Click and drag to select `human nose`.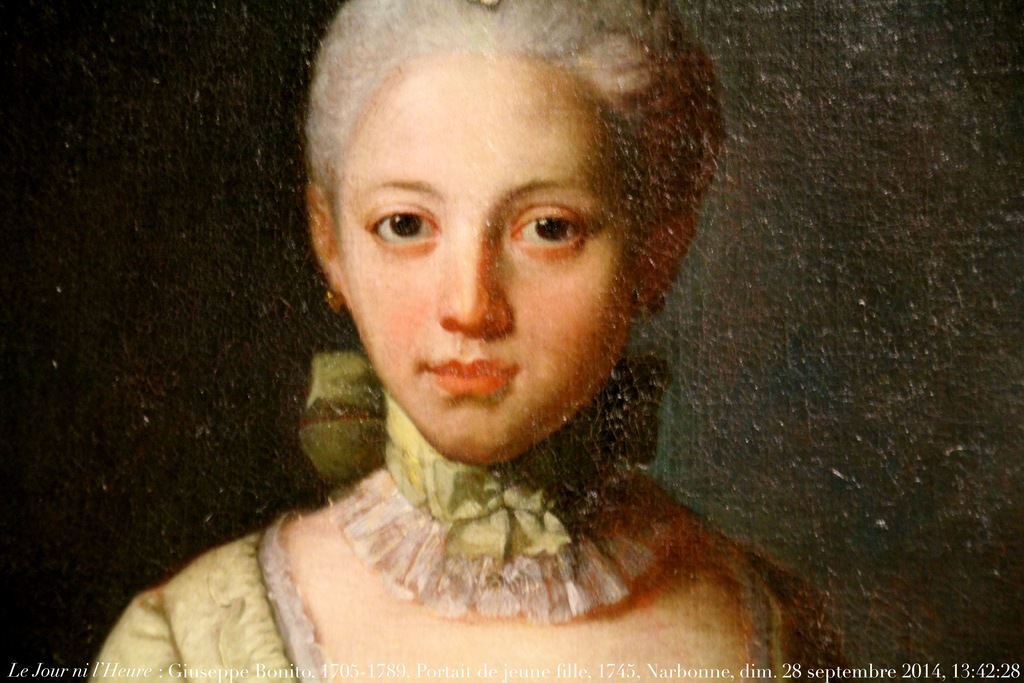
Selection: [x1=440, y1=227, x2=505, y2=339].
